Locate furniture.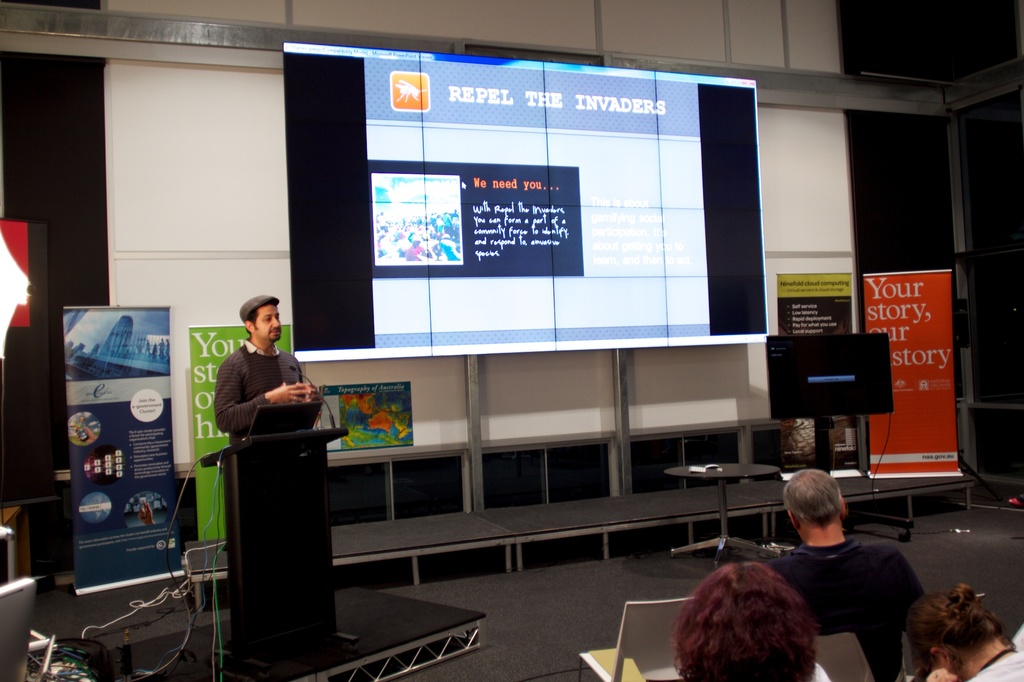
Bounding box: Rect(665, 461, 783, 569).
